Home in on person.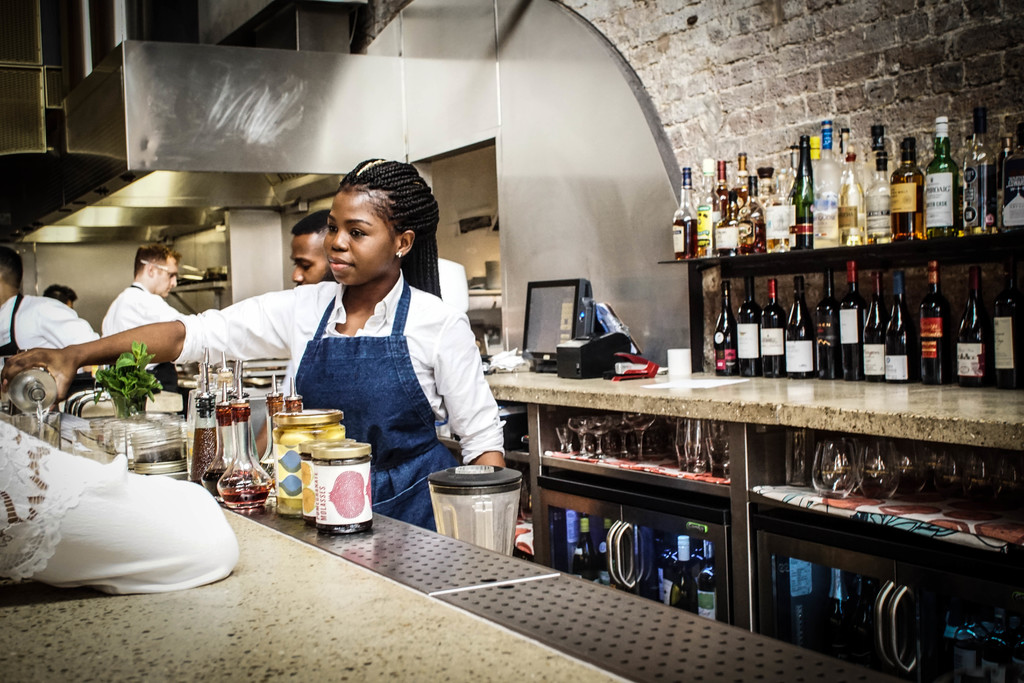
Homed in at (255, 215, 335, 451).
